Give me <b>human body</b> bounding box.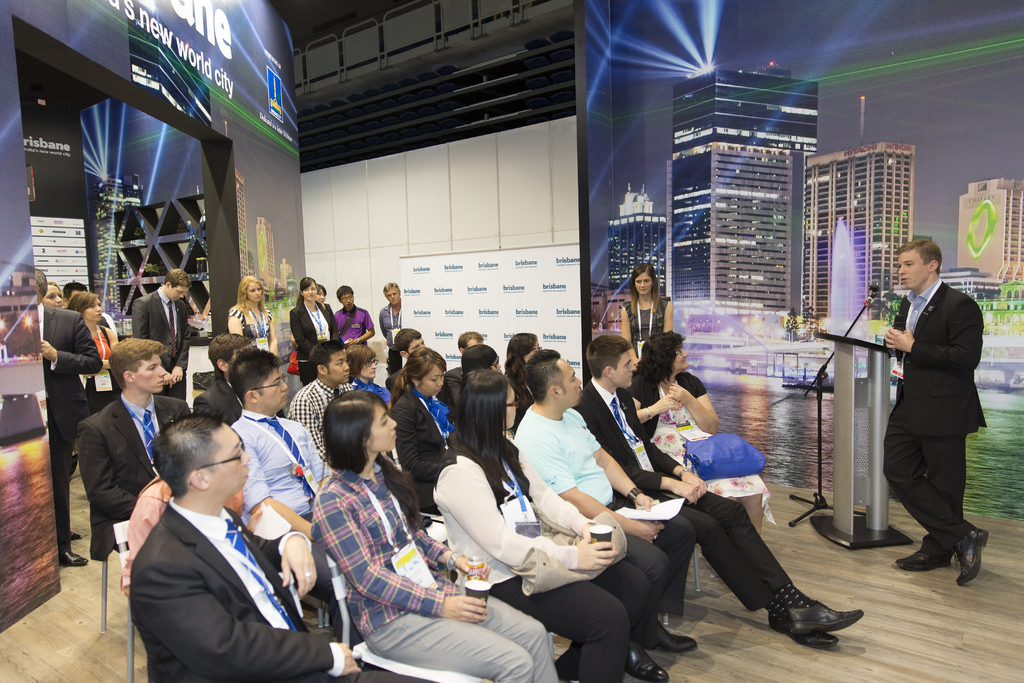
893:237:988:587.
